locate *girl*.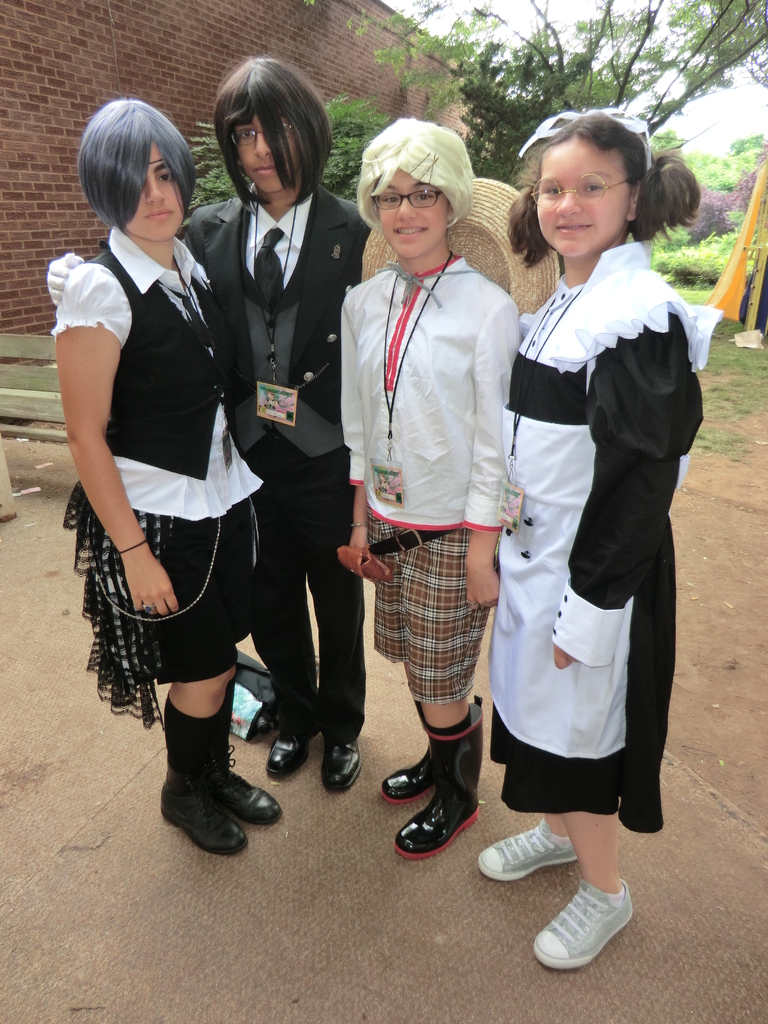
Bounding box: <region>44, 49, 372, 795</region>.
